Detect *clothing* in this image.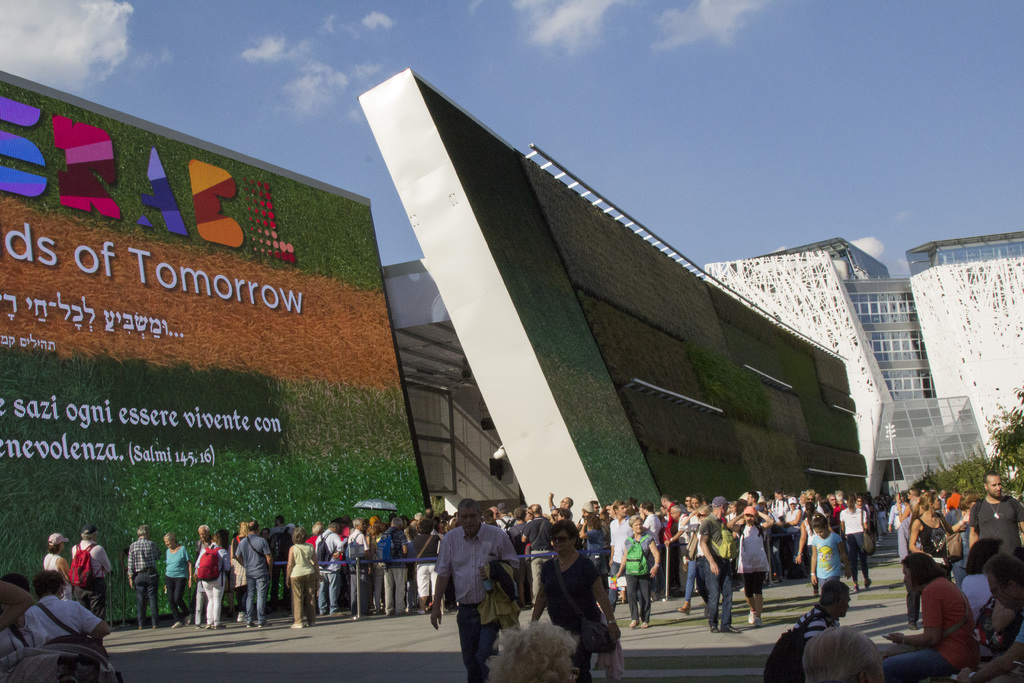
Detection: <region>190, 504, 872, 682</region>.
